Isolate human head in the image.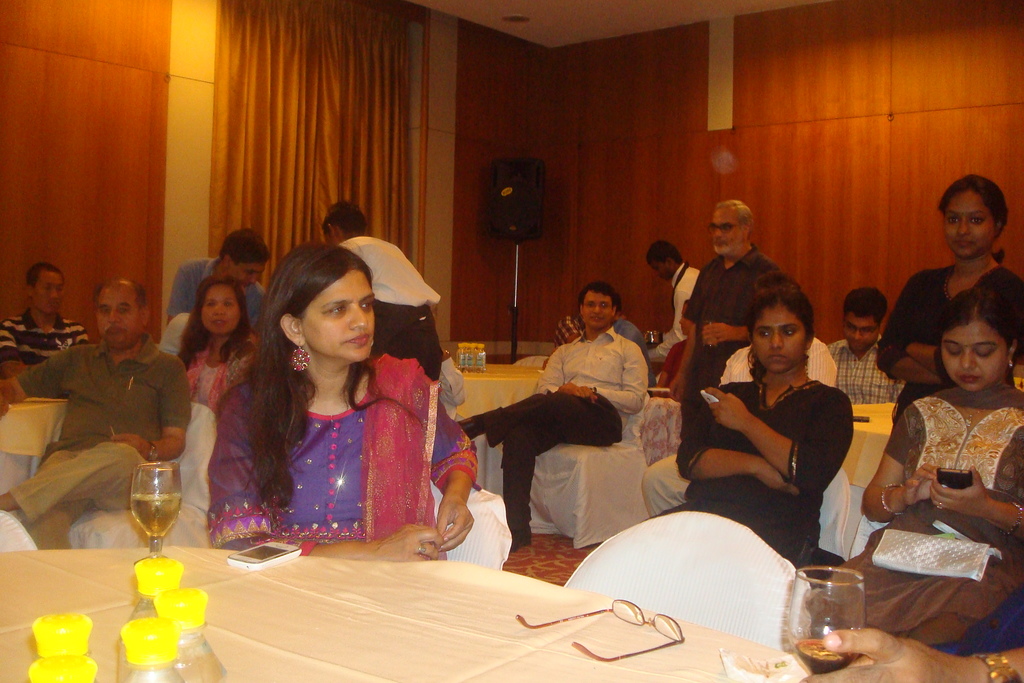
Isolated region: 750 288 816 377.
